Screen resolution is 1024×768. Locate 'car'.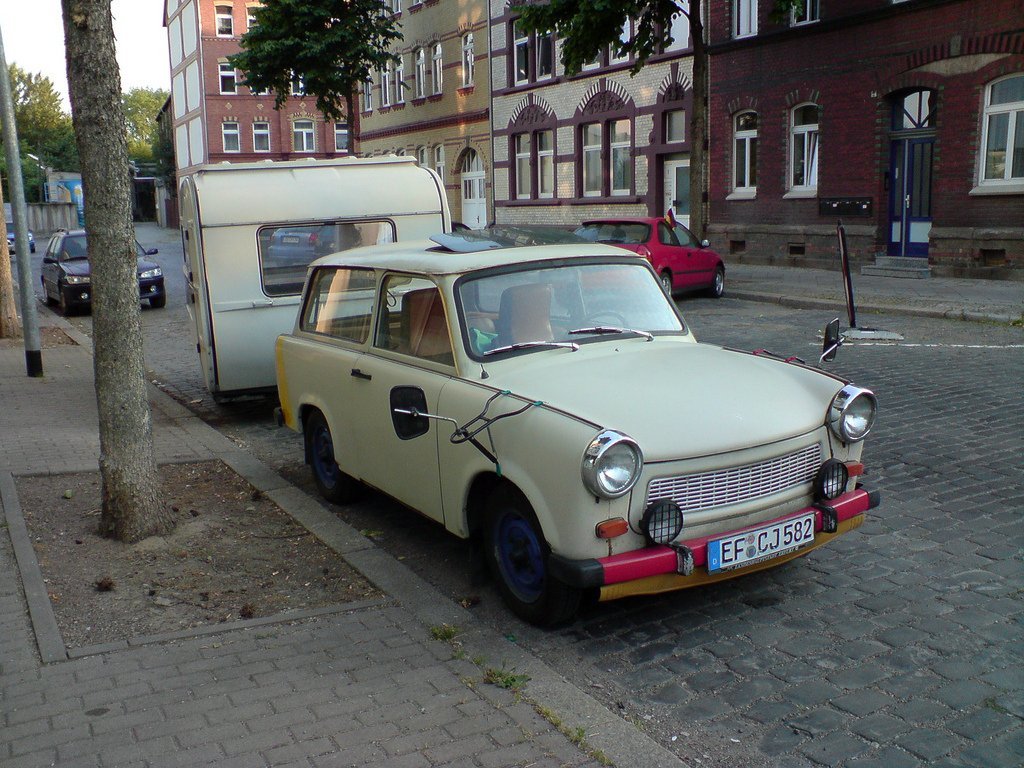
locate(274, 233, 894, 623).
